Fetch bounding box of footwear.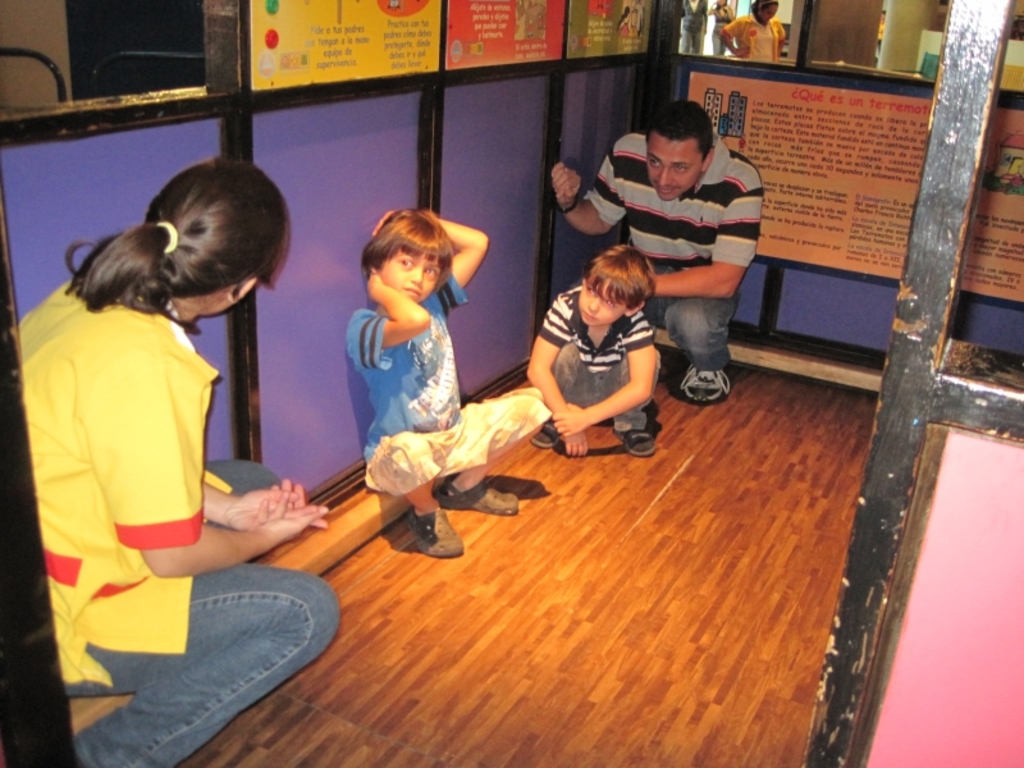
Bbox: BBox(406, 507, 465, 556).
